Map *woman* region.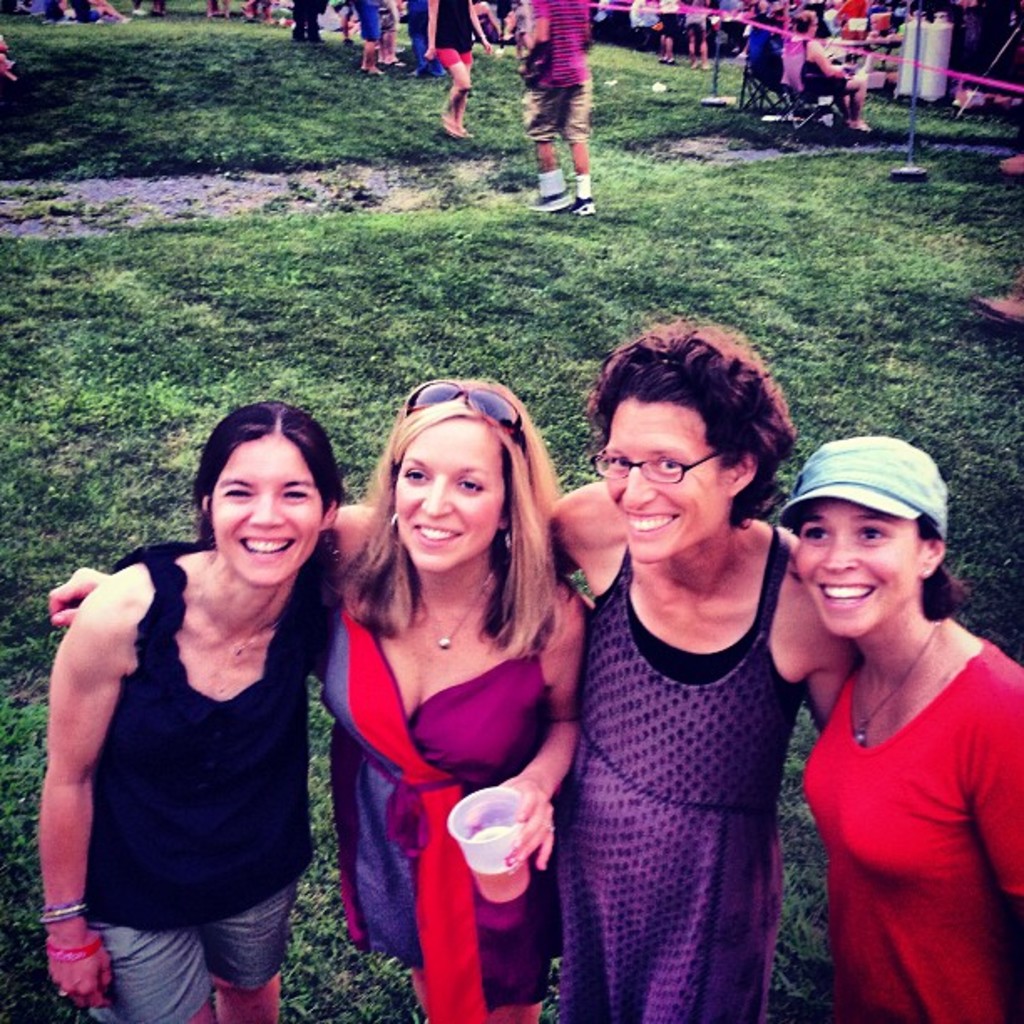
Mapped to 544,351,845,1019.
